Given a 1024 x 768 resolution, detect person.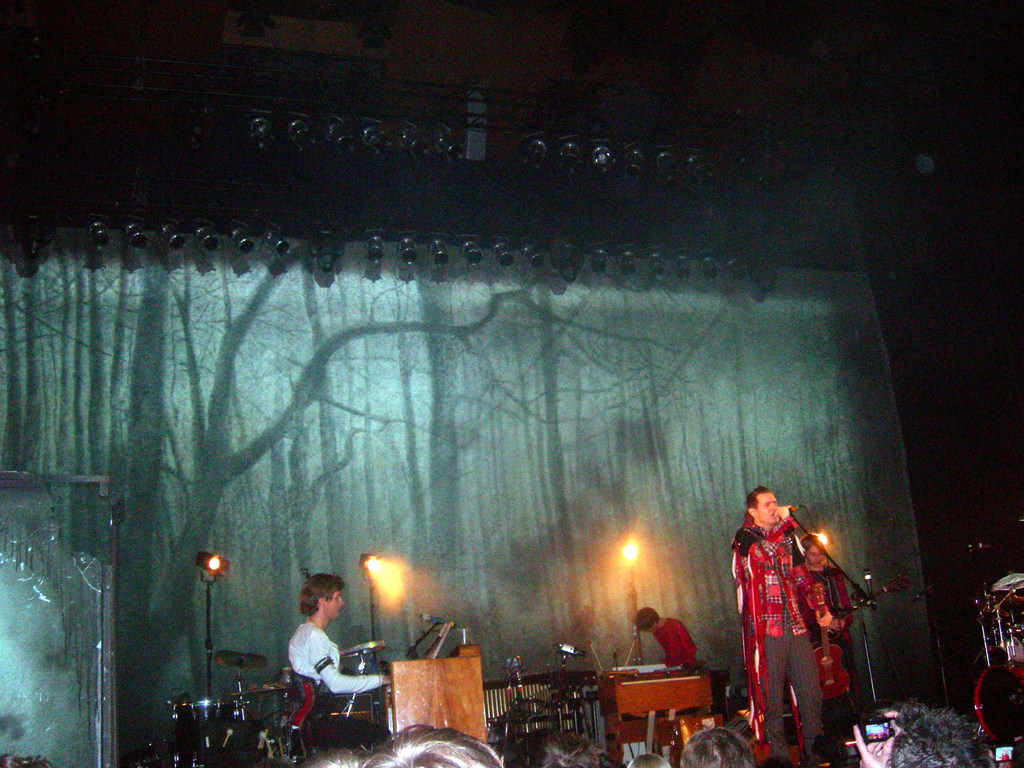
bbox(797, 524, 847, 761).
